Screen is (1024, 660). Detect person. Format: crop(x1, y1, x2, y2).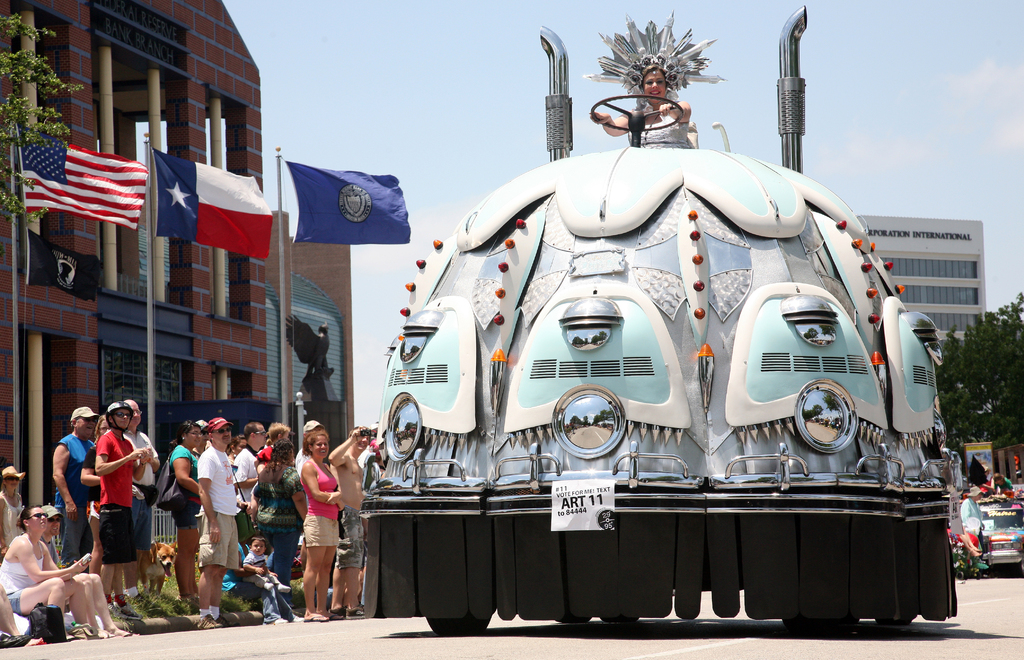
crop(959, 483, 989, 572).
